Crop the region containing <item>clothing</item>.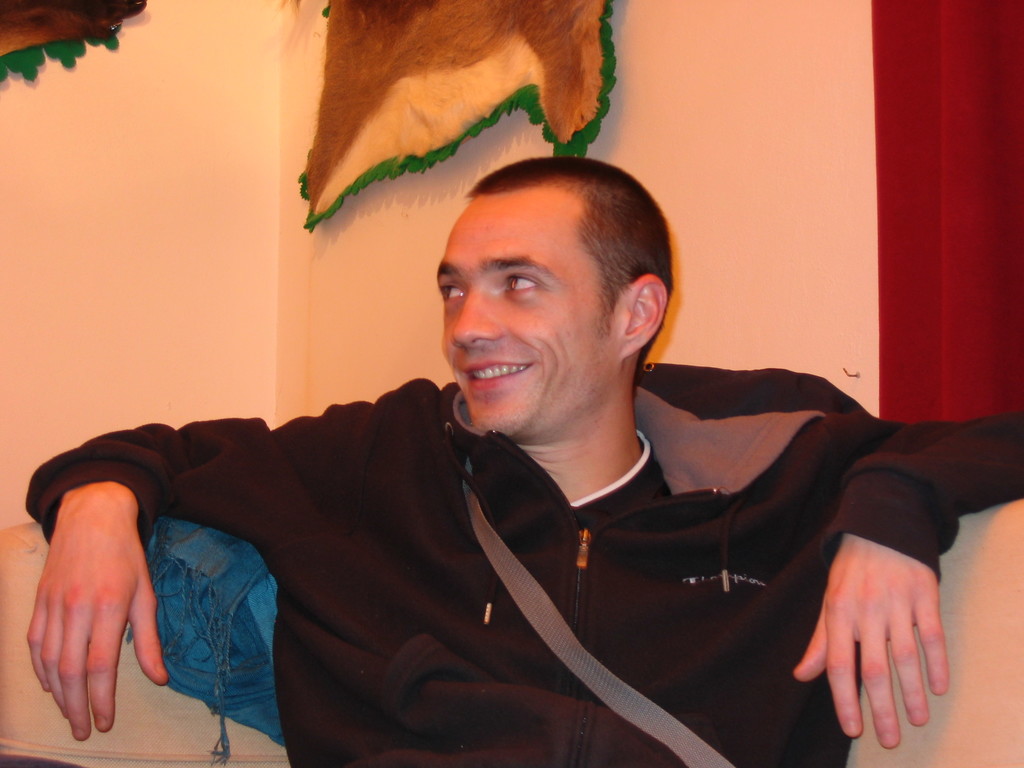
Crop region: 17,383,887,767.
